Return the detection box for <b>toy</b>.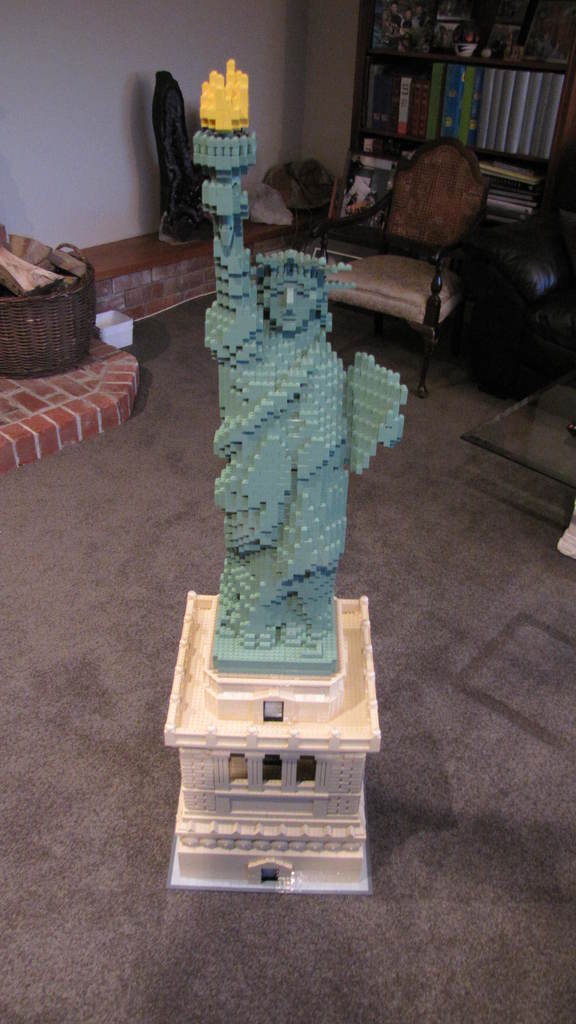
bbox(161, 53, 412, 893).
